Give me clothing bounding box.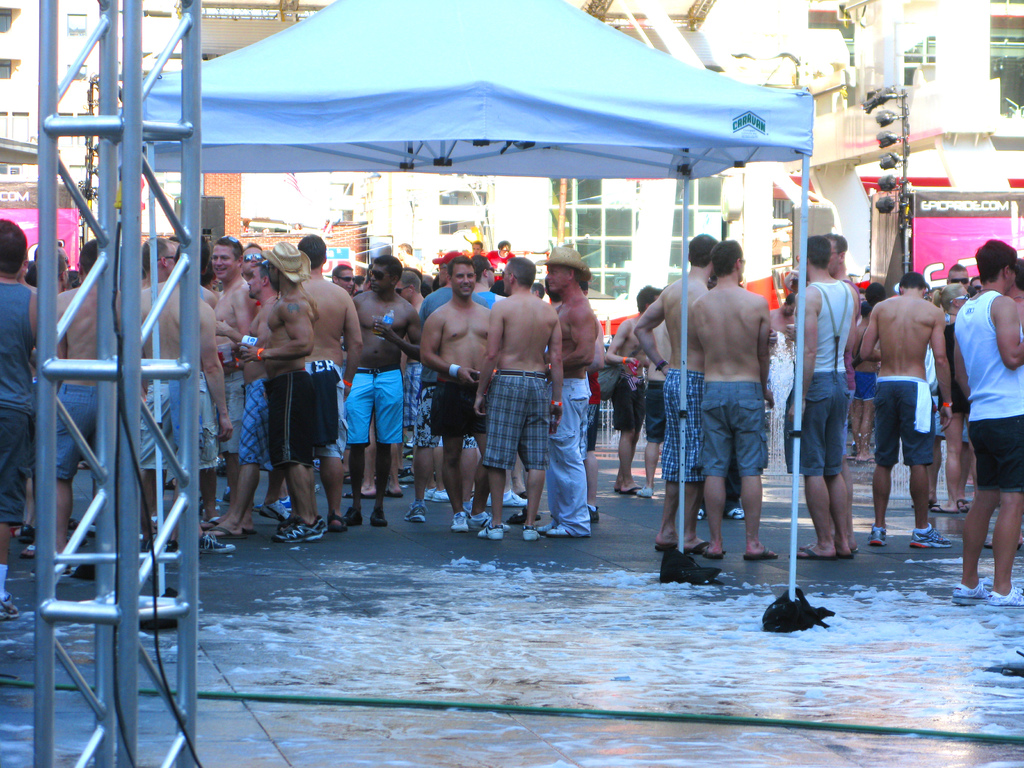
0:283:36:521.
